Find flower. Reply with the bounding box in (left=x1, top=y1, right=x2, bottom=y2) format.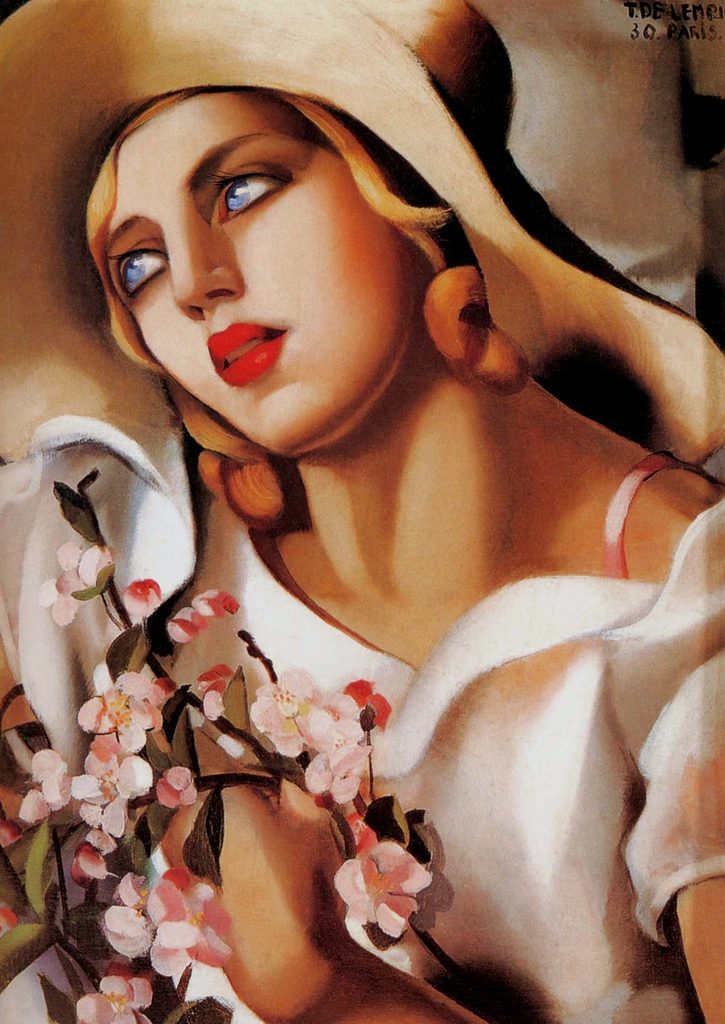
(left=19, top=751, right=104, bottom=829).
